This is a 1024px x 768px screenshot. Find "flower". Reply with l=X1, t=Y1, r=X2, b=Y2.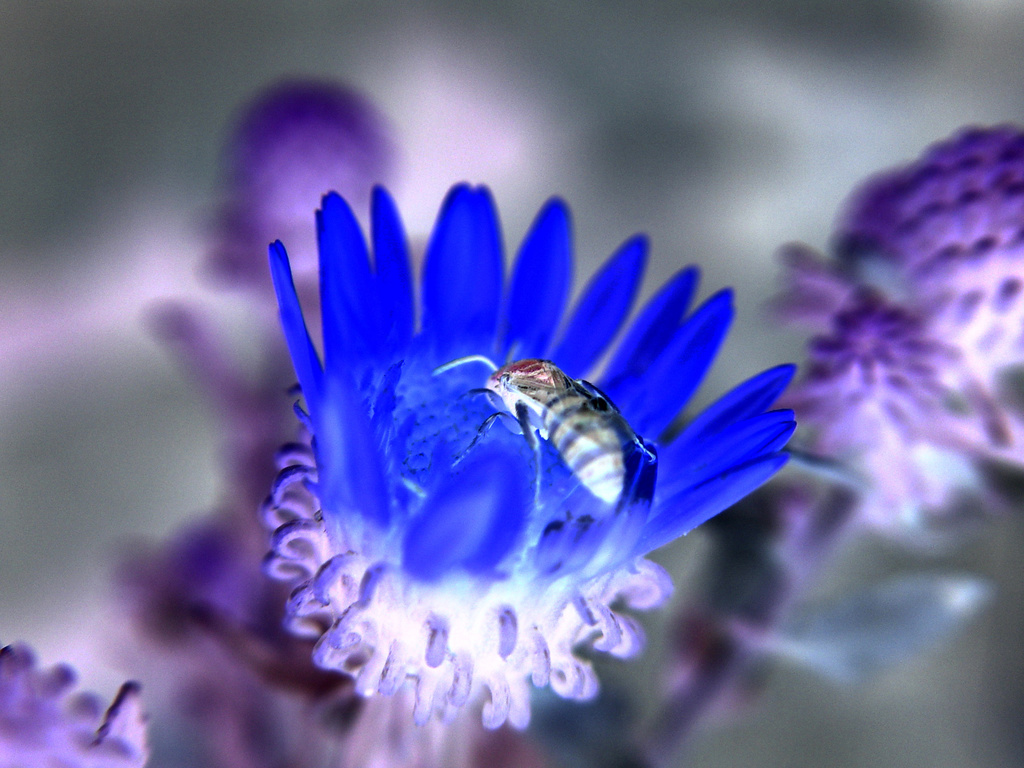
l=189, t=109, r=852, b=767.
